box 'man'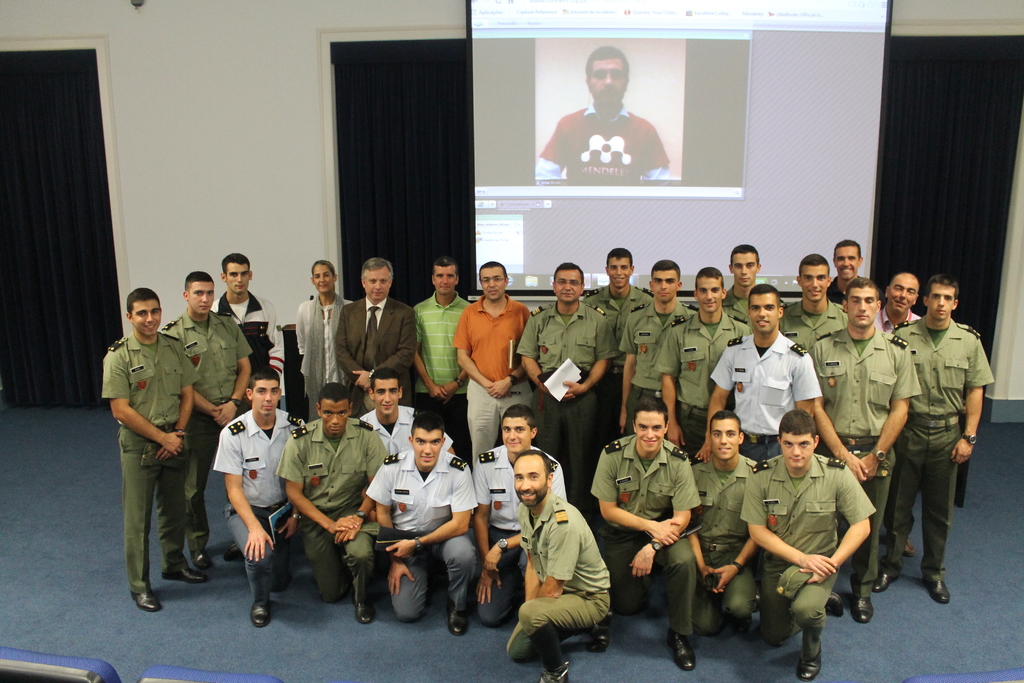
box=[876, 275, 924, 334]
